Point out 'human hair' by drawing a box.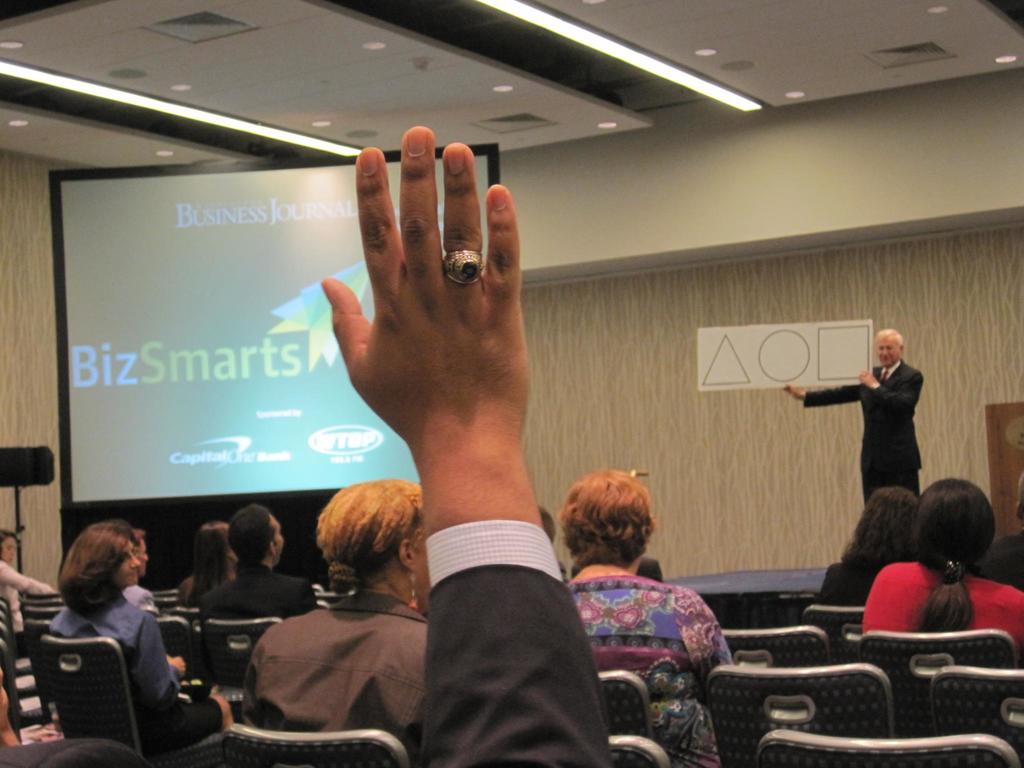
x1=907 y1=475 x2=996 y2=631.
